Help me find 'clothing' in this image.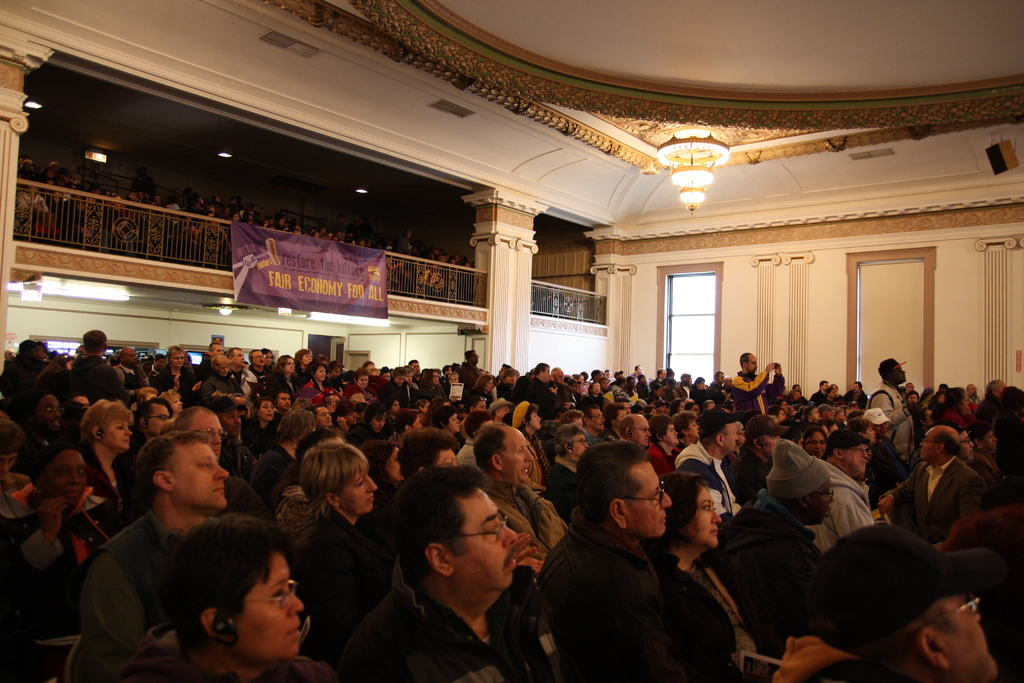
Found it: <box>72,352,133,404</box>.
